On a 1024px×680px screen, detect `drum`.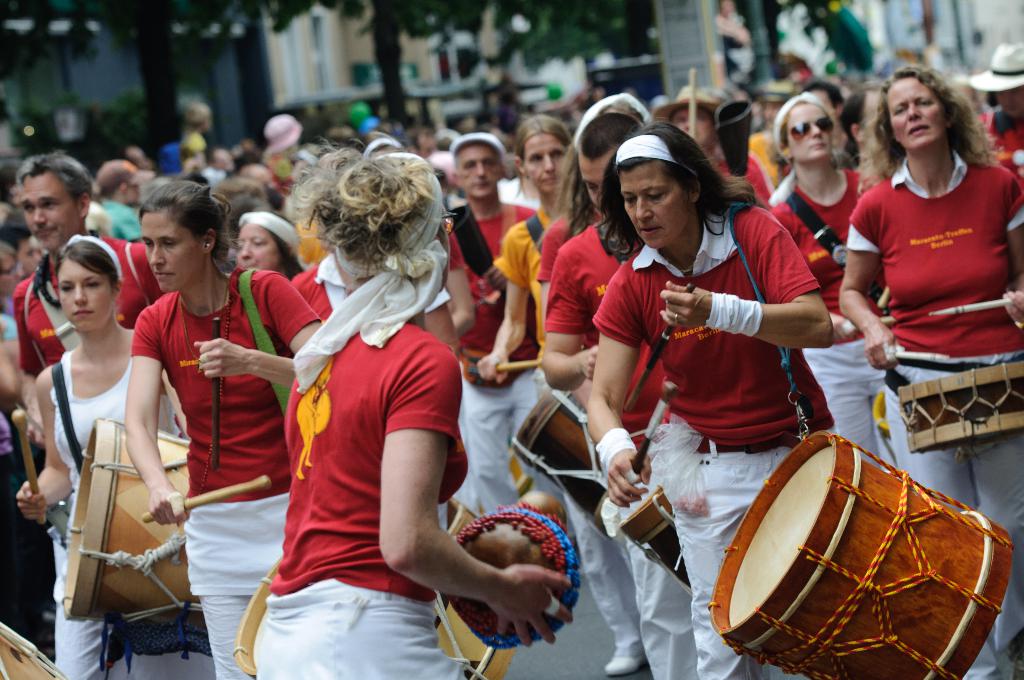
bbox=[684, 389, 1020, 653].
